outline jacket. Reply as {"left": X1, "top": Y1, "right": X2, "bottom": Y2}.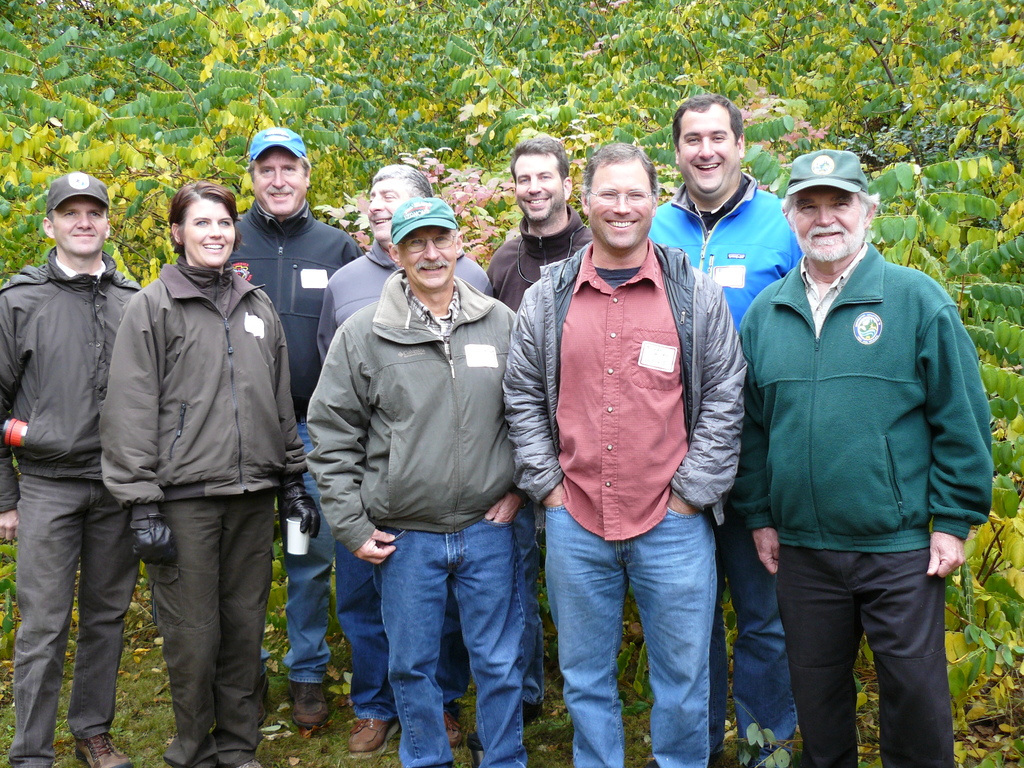
{"left": 497, "top": 238, "right": 752, "bottom": 521}.
